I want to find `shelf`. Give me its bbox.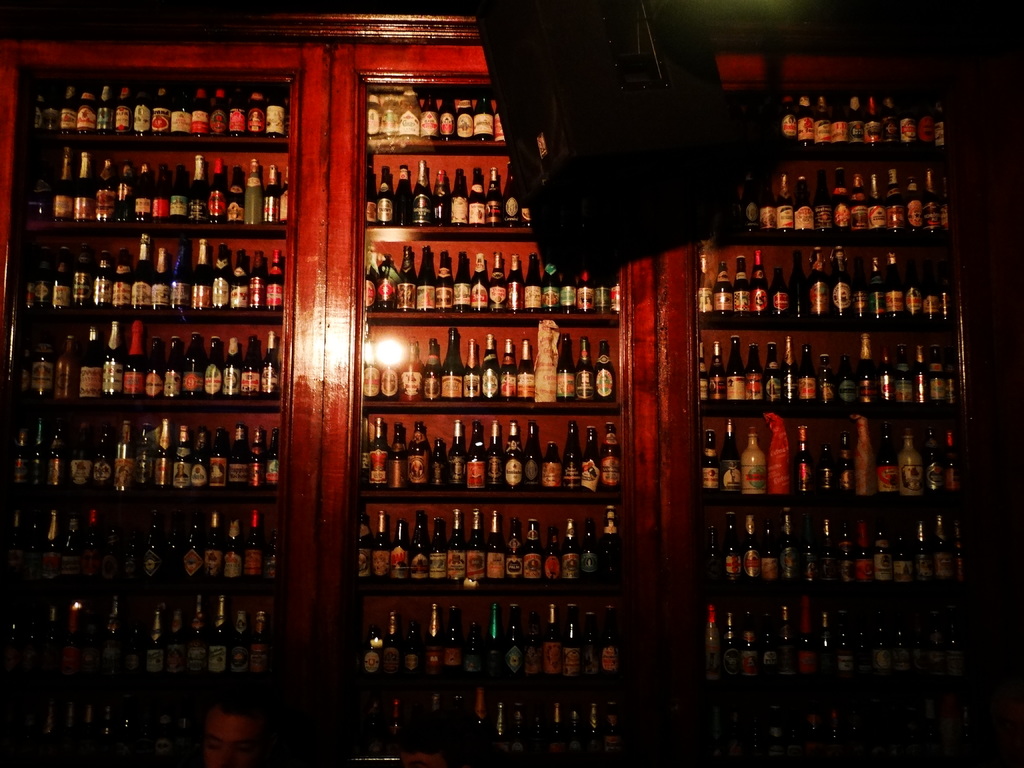
bbox=(365, 397, 644, 503).
